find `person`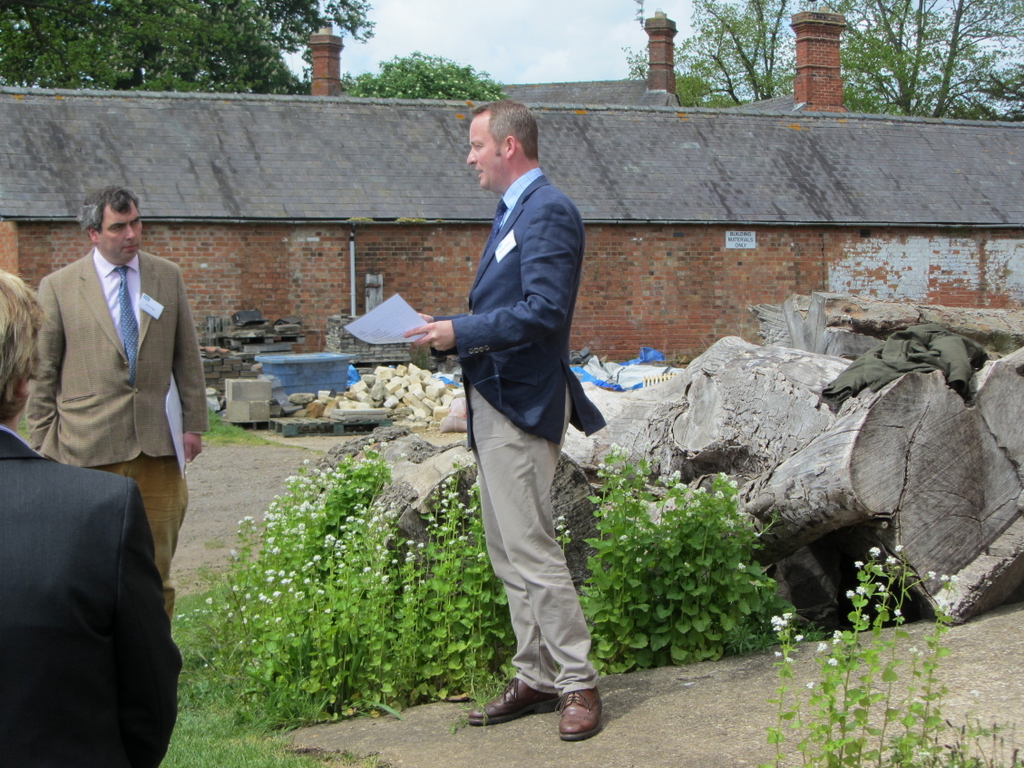
BBox(0, 271, 183, 767)
